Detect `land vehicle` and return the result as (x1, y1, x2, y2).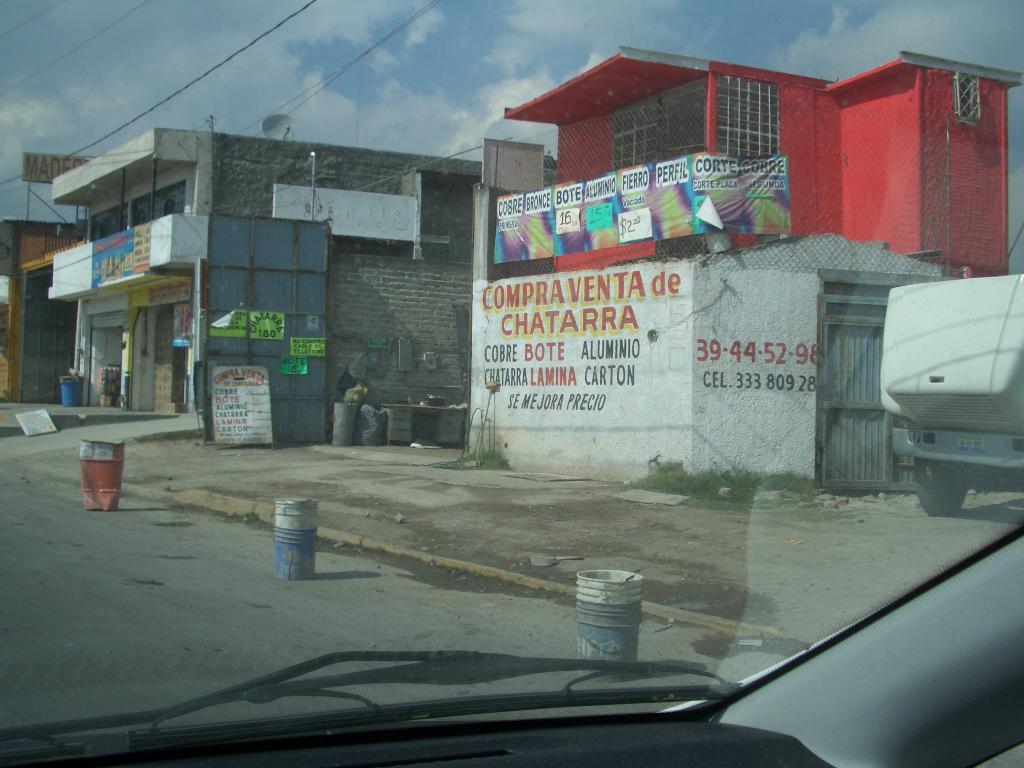
(0, 0, 1023, 767).
